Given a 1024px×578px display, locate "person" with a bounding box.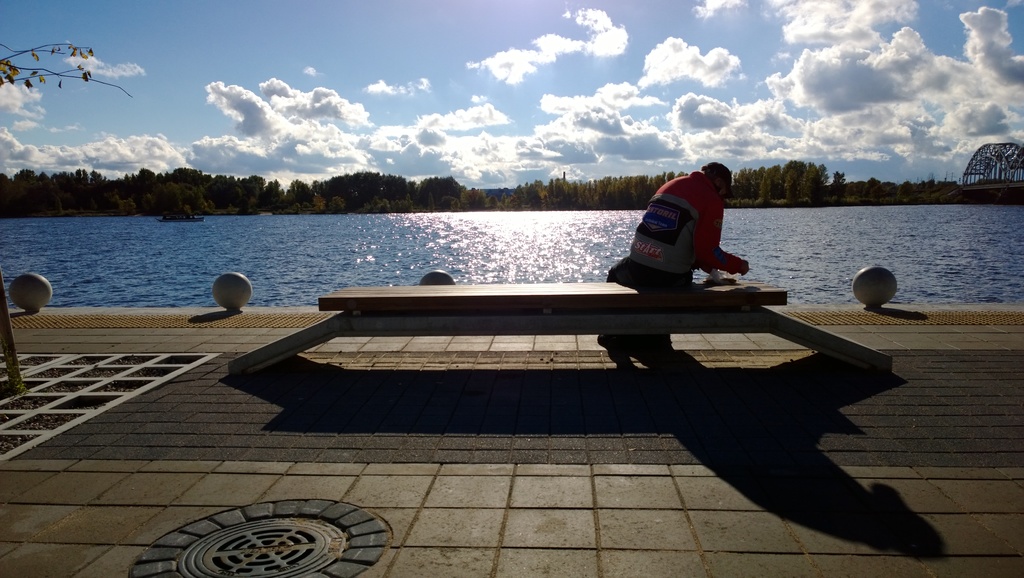
Located: [602,158,758,343].
